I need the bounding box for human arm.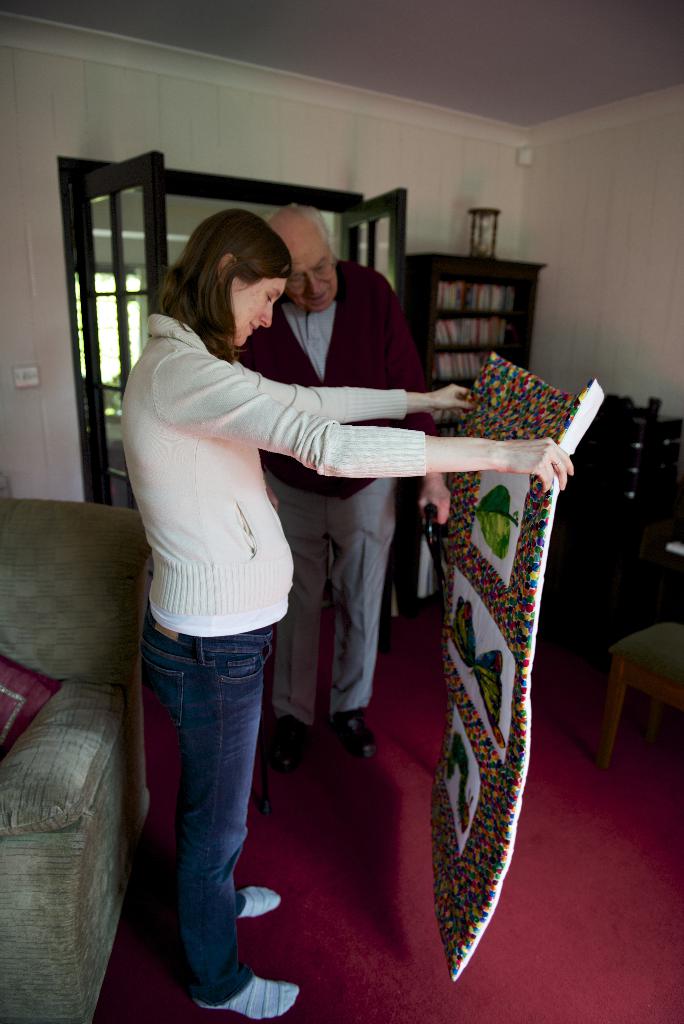
Here it is: {"x1": 240, "y1": 369, "x2": 471, "y2": 421}.
